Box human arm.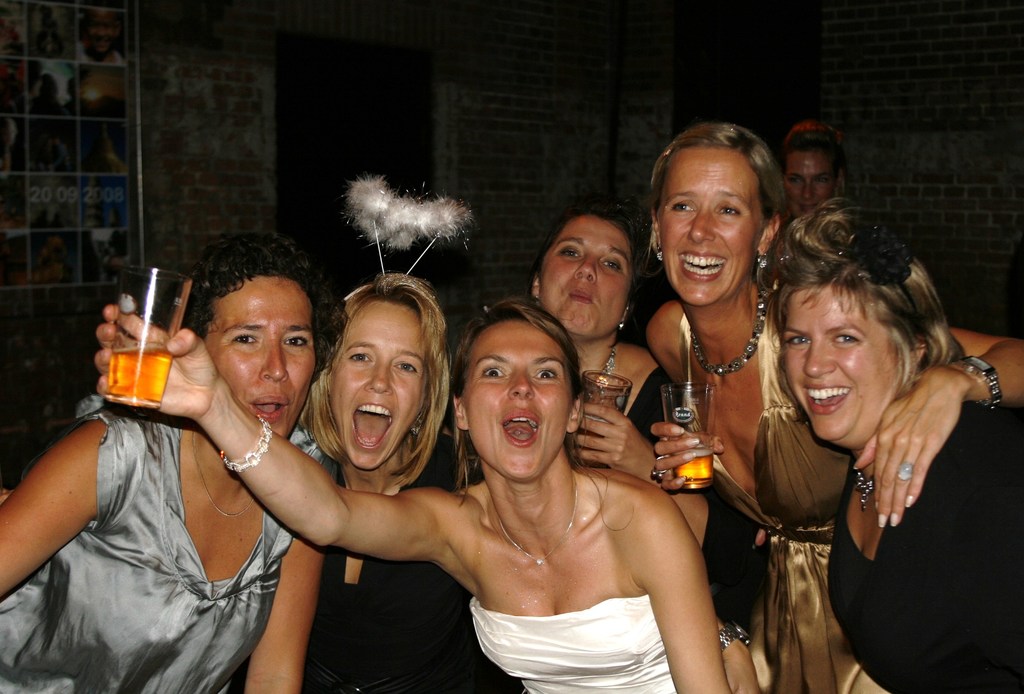
pyautogui.locateOnScreen(97, 301, 446, 567).
